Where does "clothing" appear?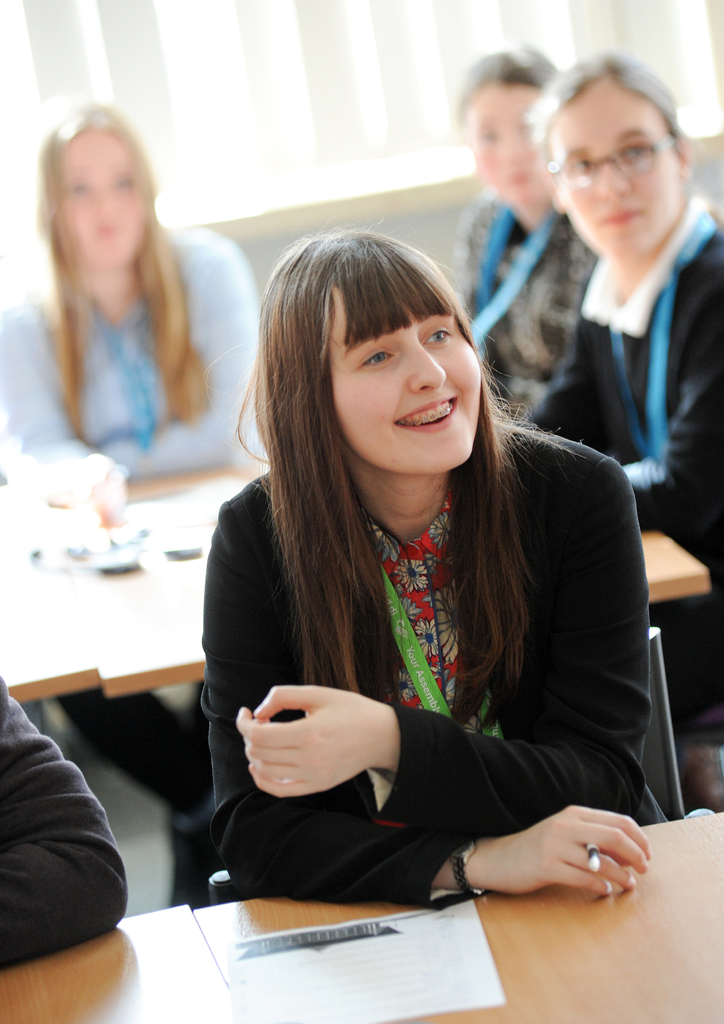
Appears at l=449, t=195, r=596, b=428.
